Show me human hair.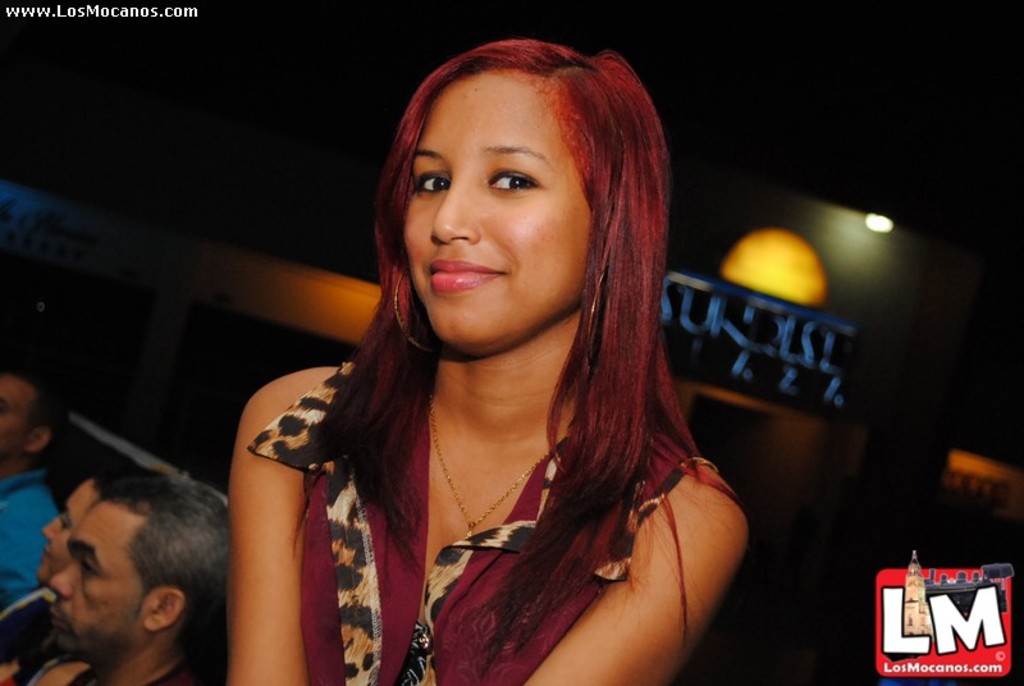
human hair is here: bbox(0, 369, 69, 459).
